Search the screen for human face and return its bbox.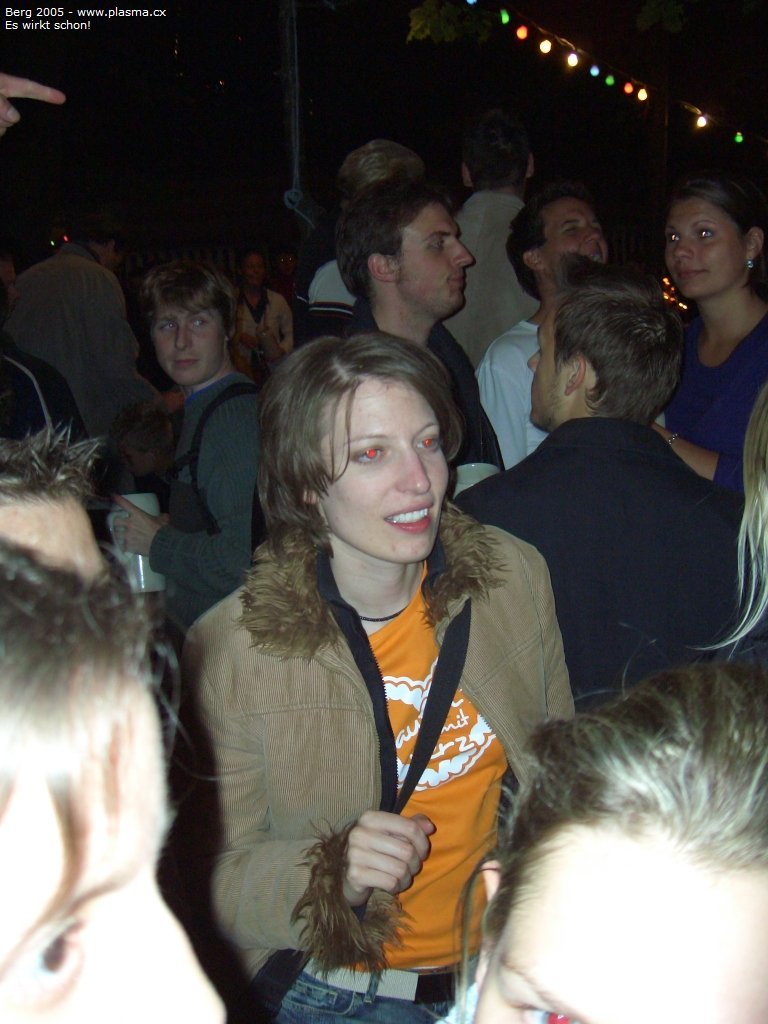
Found: [2,681,229,1023].
